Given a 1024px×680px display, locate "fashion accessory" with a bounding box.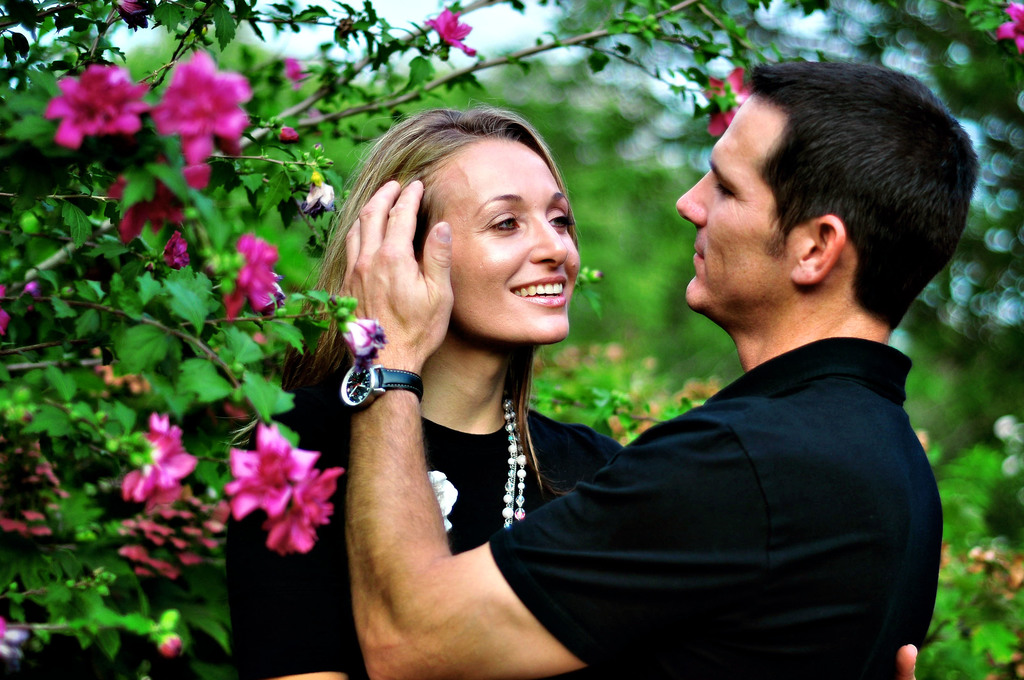
Located: 336,355,427,410.
